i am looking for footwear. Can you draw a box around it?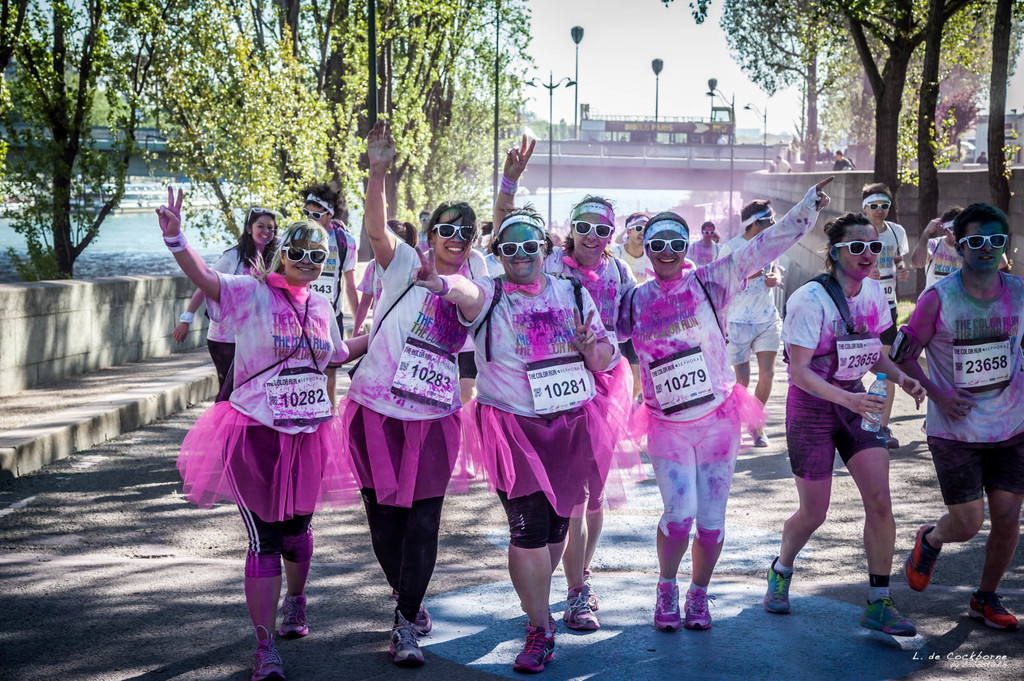
Sure, the bounding box is (899, 523, 945, 593).
